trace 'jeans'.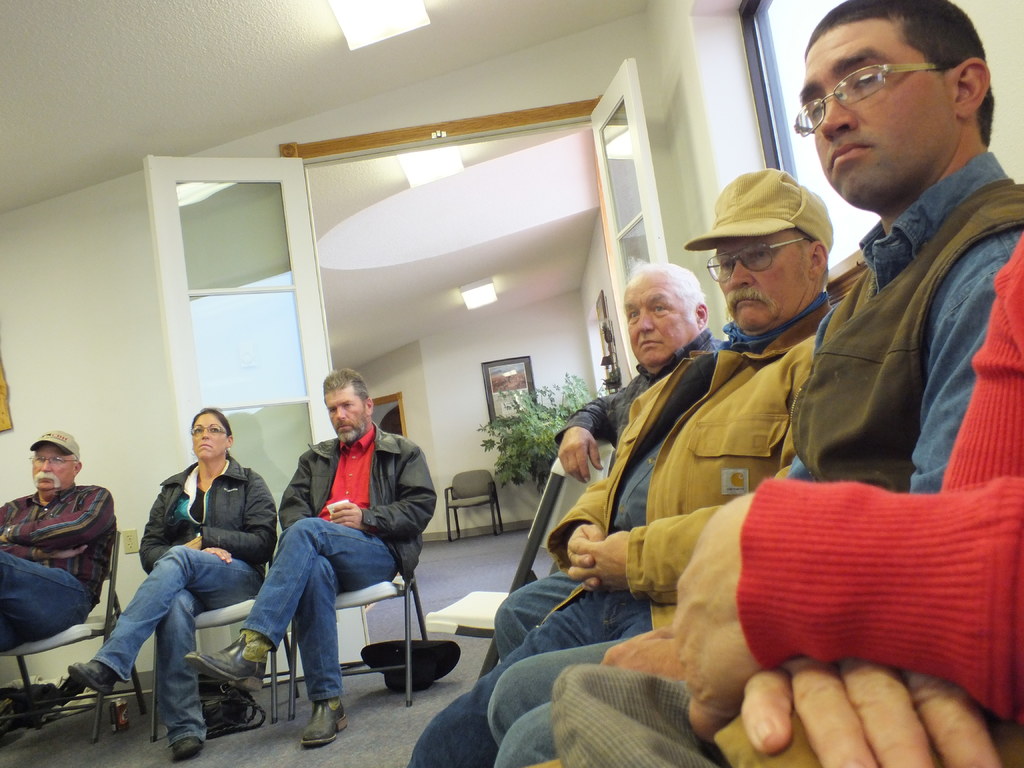
Traced to [left=0, top=556, right=100, bottom=660].
